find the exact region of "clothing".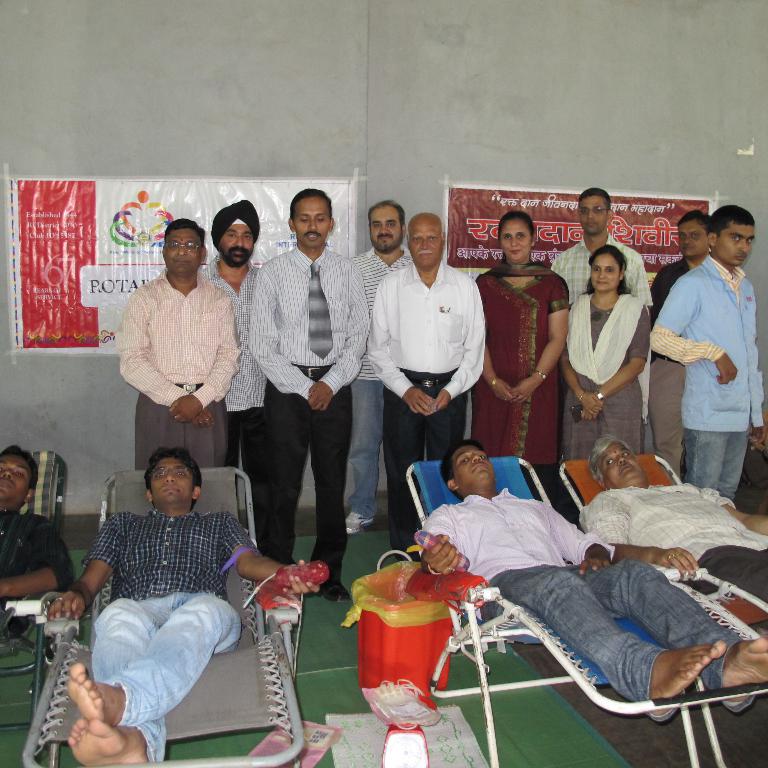
Exact region: <box>0,506,80,627</box>.
